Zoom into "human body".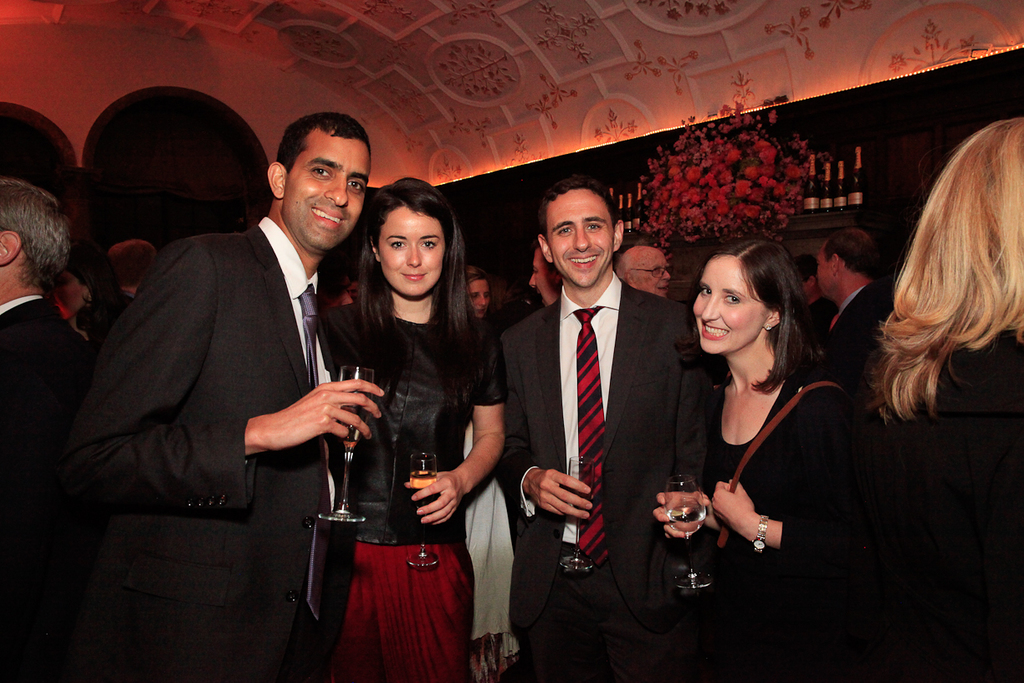
Zoom target: 52/220/392/682.
